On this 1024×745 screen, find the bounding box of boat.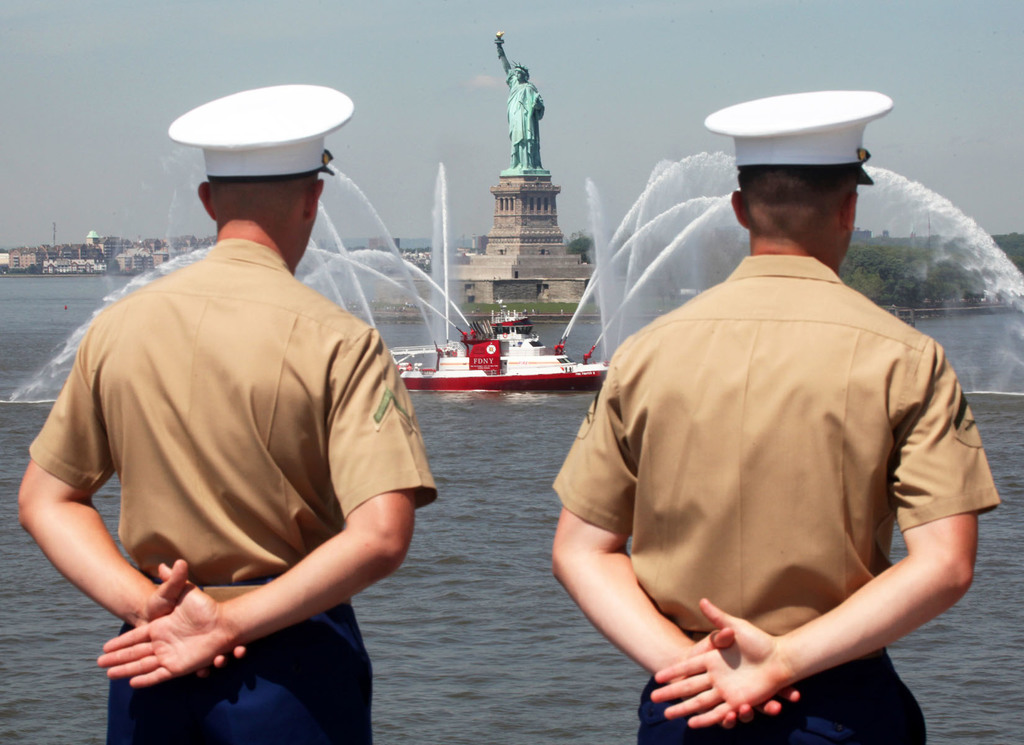
Bounding box: 488,305,535,342.
